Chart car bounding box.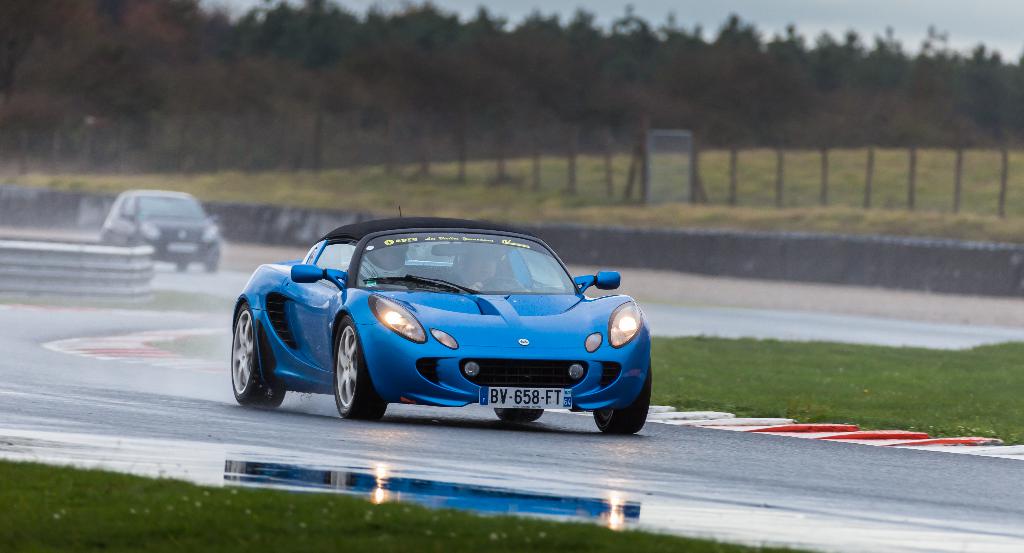
Charted: <box>234,205,656,436</box>.
